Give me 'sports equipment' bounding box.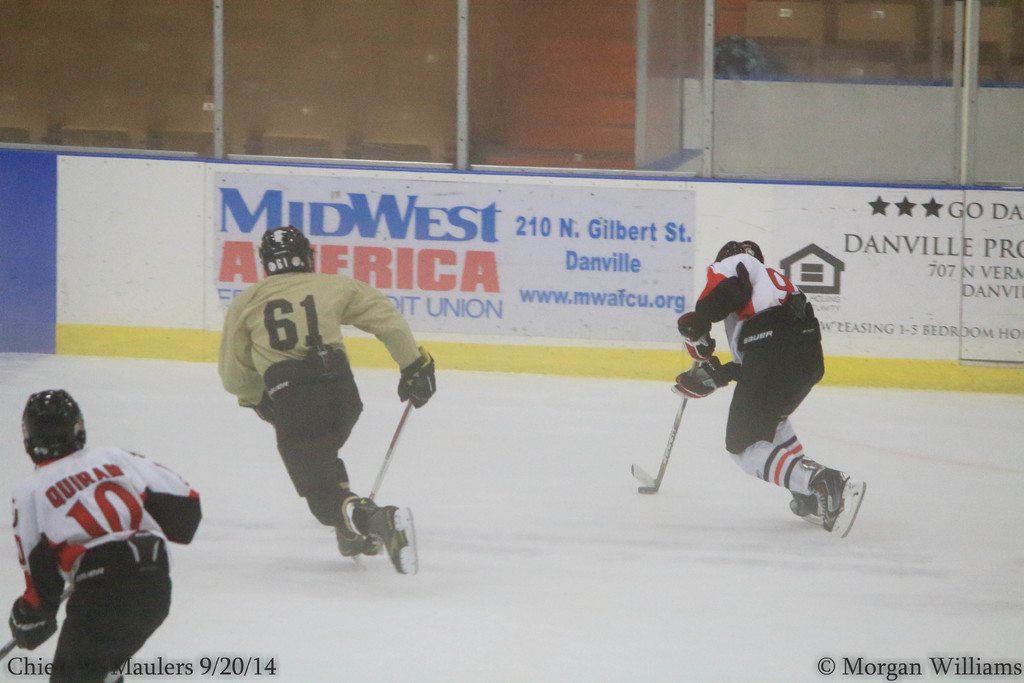
{"left": 625, "top": 360, "right": 701, "bottom": 492}.
